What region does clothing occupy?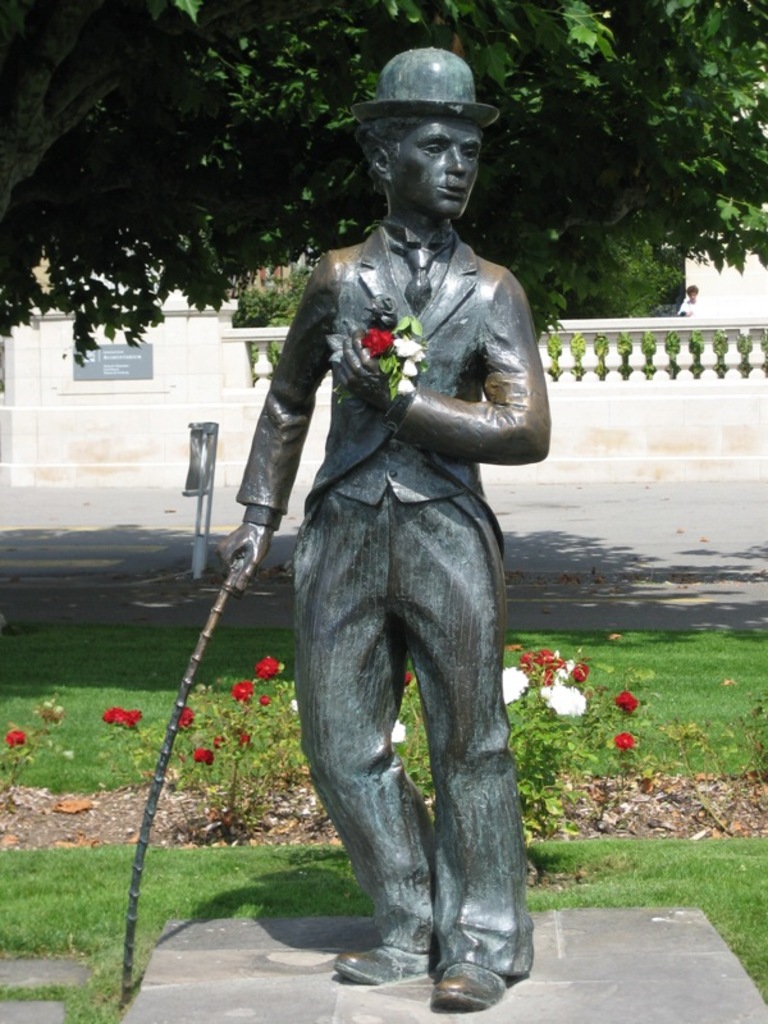
(236, 143, 552, 882).
